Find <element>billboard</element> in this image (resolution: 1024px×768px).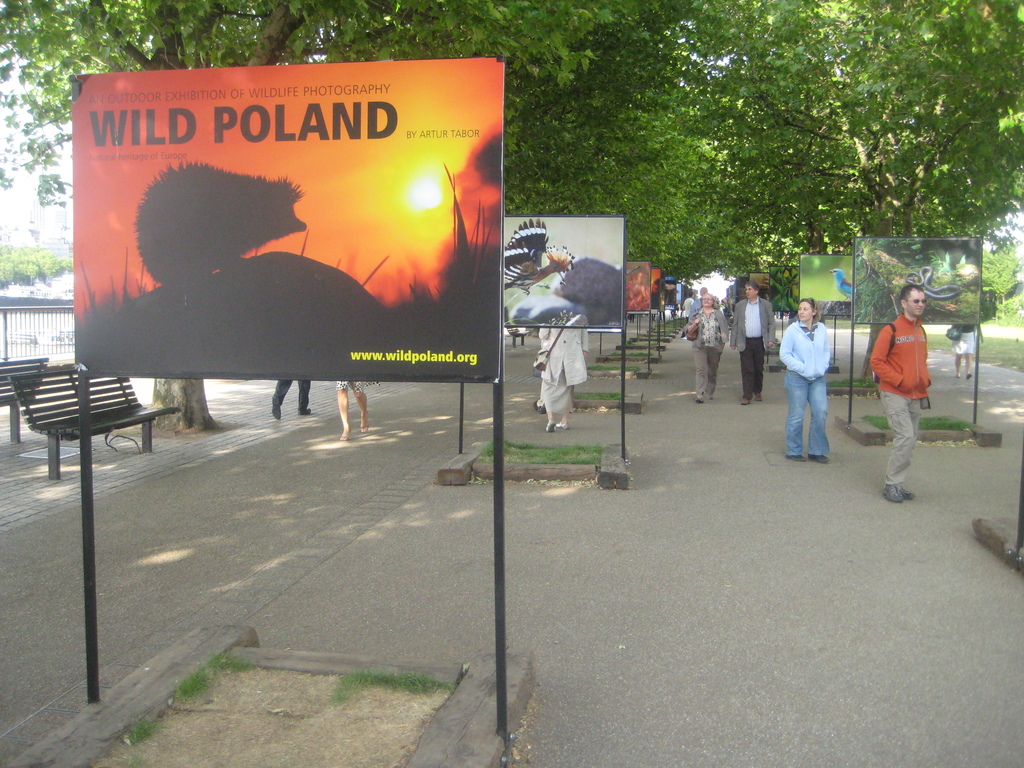
select_region(76, 60, 509, 378).
